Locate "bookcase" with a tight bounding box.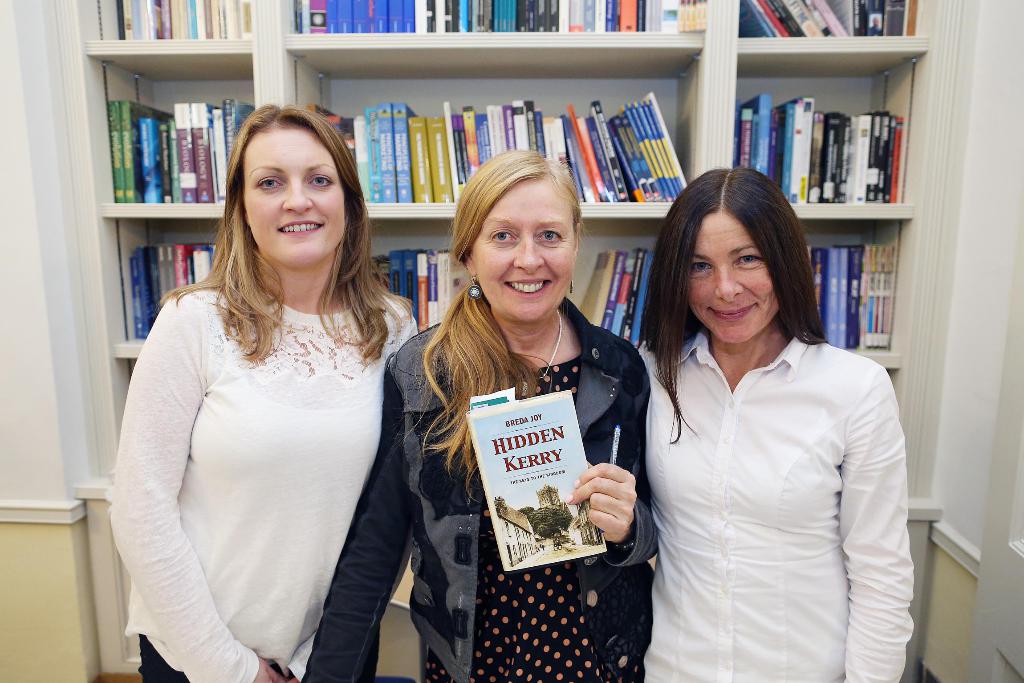
box=[47, 6, 1008, 555].
